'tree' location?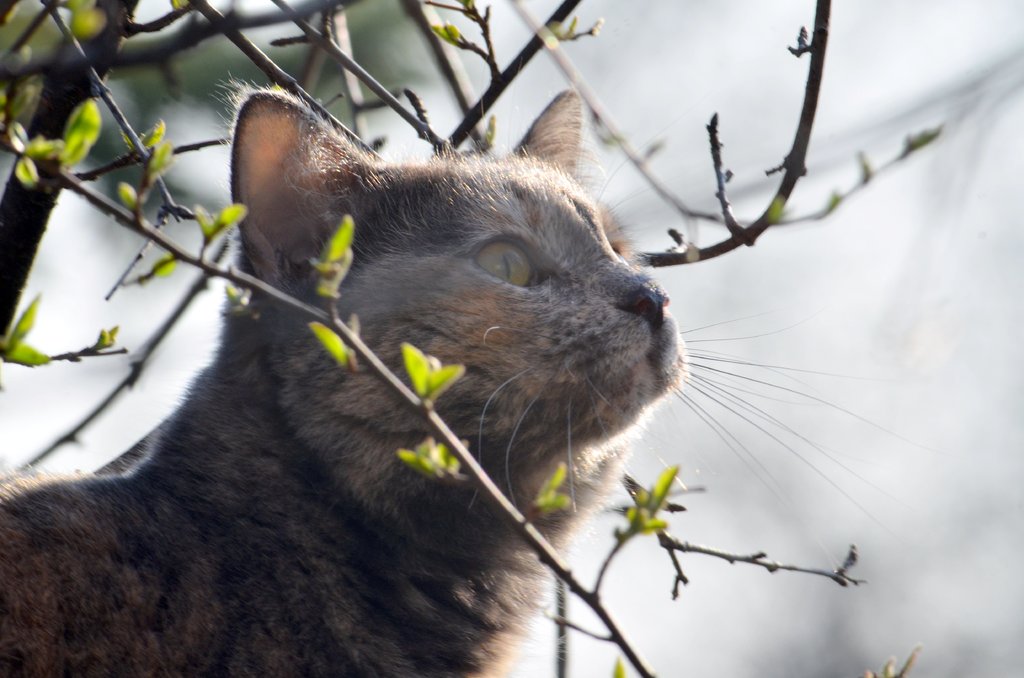
BBox(0, 0, 849, 677)
